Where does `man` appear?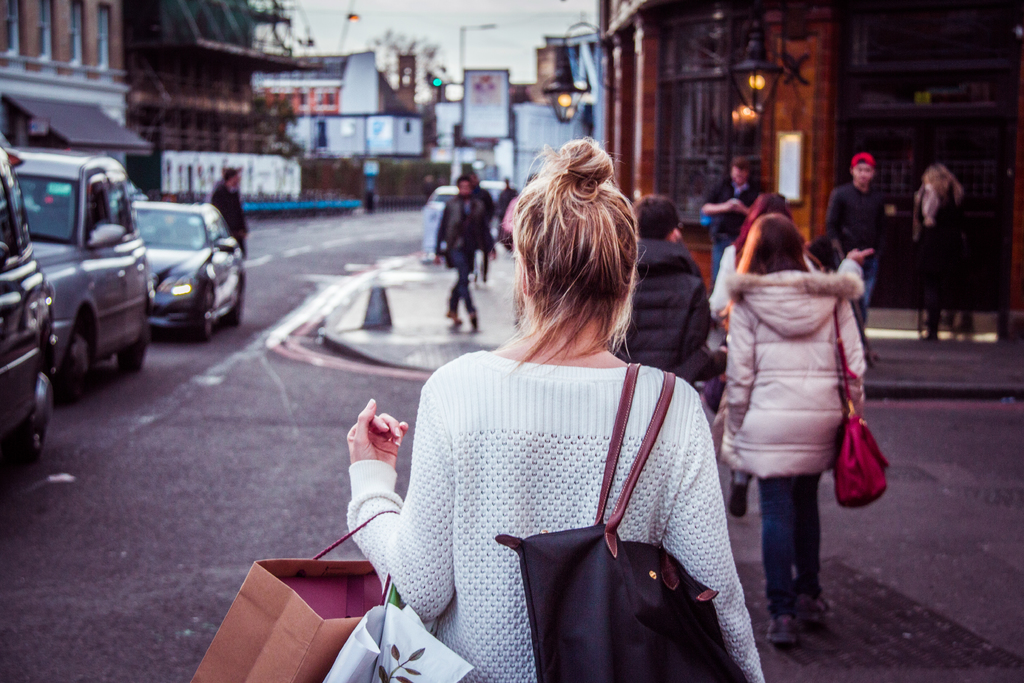
Appears at <box>435,172,490,328</box>.
